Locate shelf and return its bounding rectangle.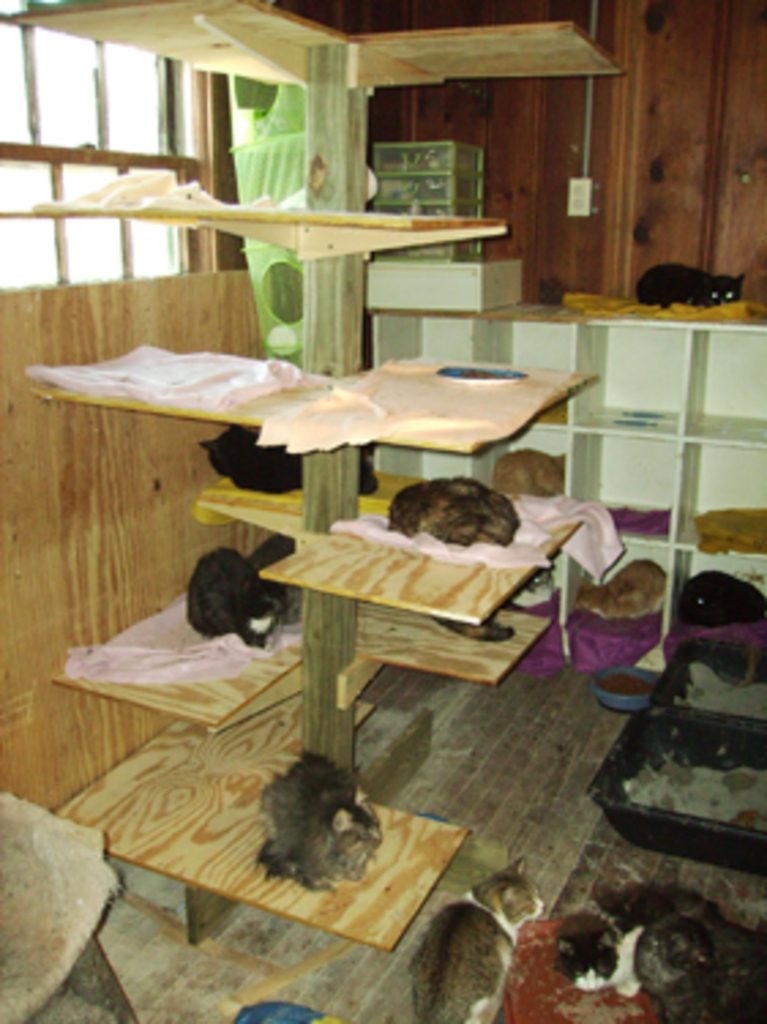
<bbox>0, 0, 625, 953</bbox>.
